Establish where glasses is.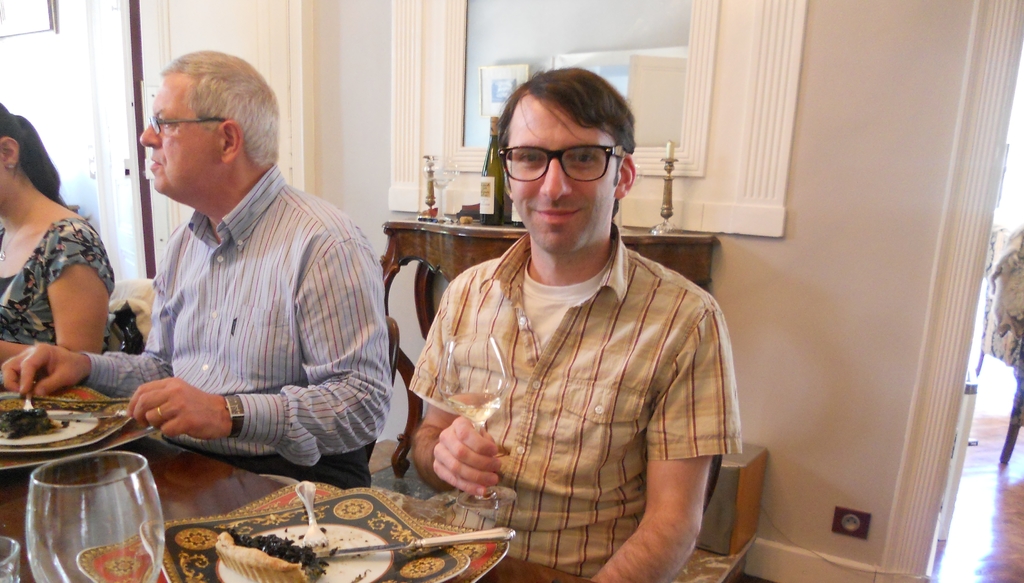
Established at 497:136:620:177.
